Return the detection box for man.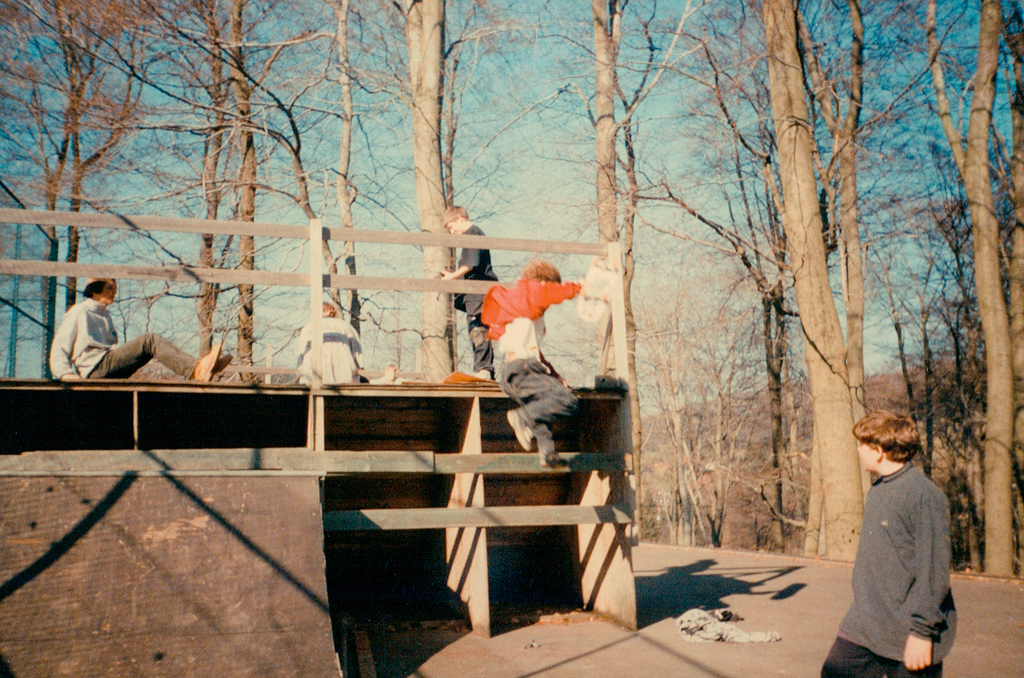
left=297, top=300, right=366, bottom=382.
